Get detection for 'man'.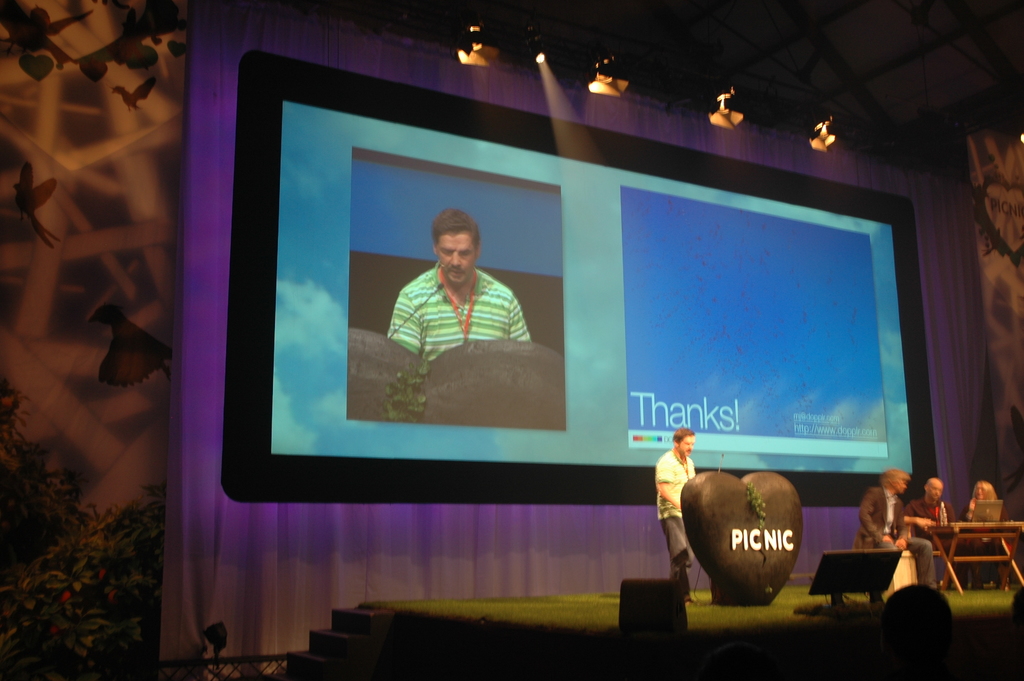
Detection: (left=905, top=475, right=964, bottom=586).
